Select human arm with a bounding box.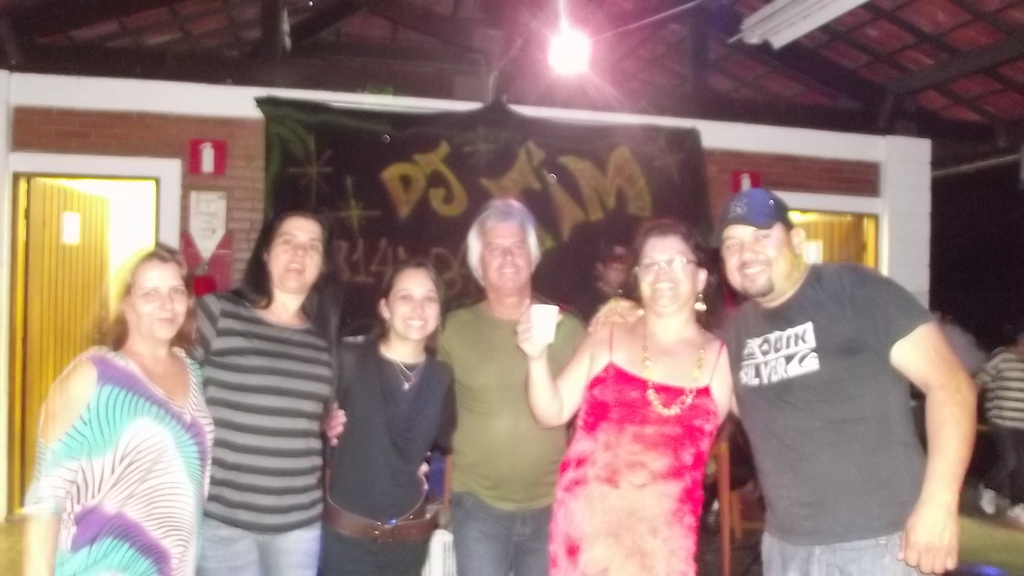
{"x1": 985, "y1": 345, "x2": 1007, "y2": 382}.
